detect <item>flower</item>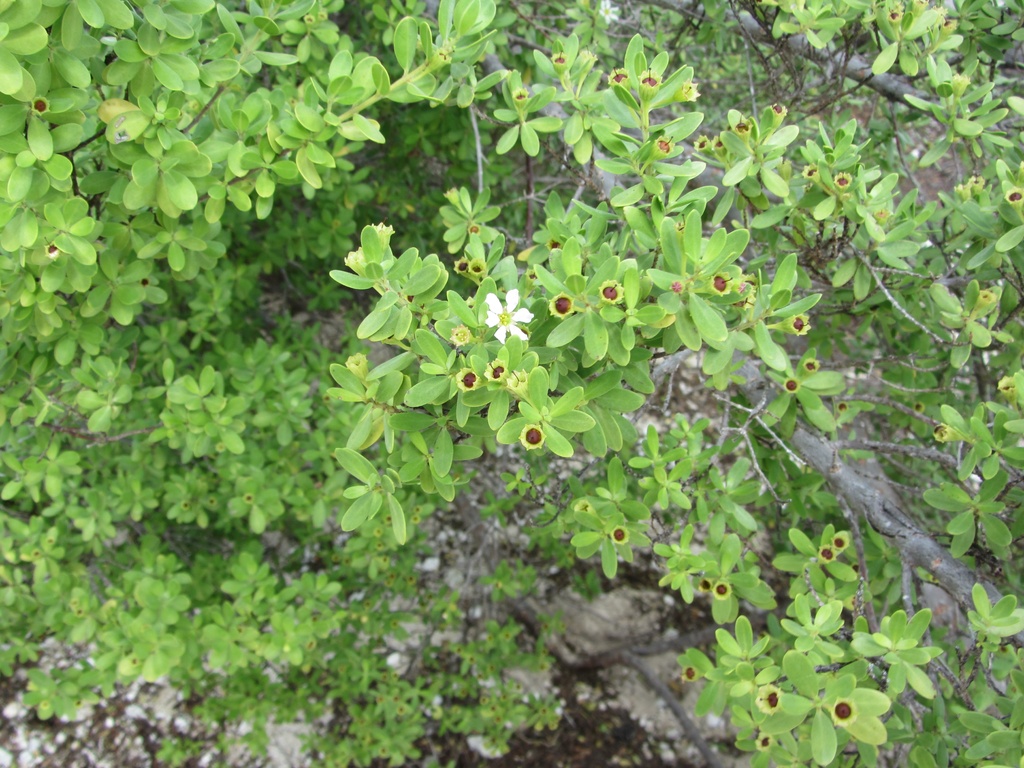
(left=713, top=579, right=733, bottom=599)
